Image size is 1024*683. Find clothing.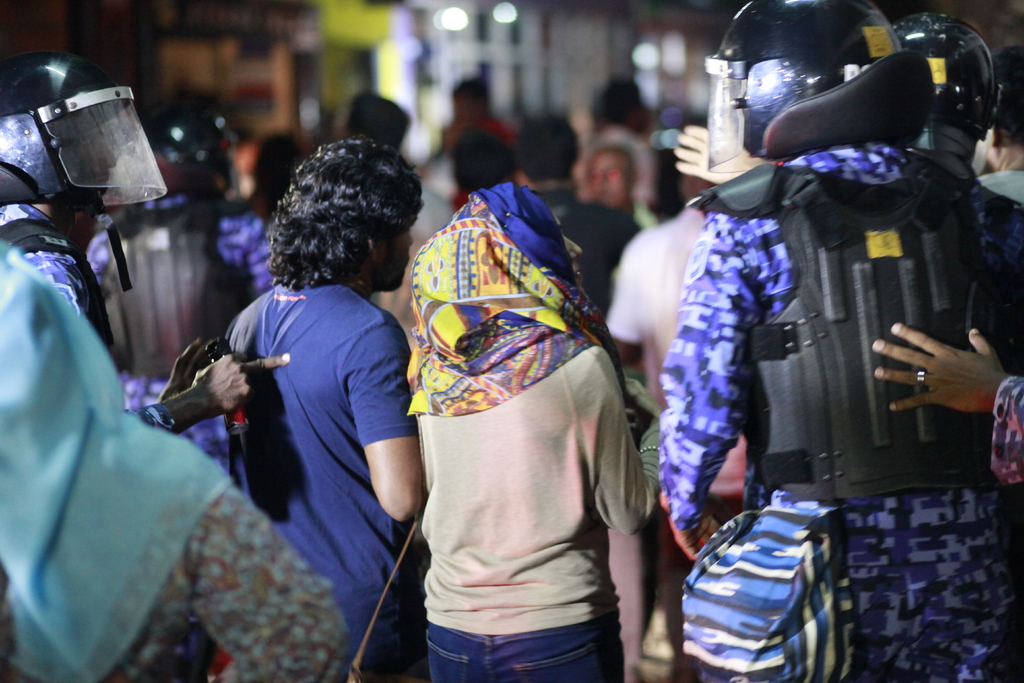
649:142:1023:682.
